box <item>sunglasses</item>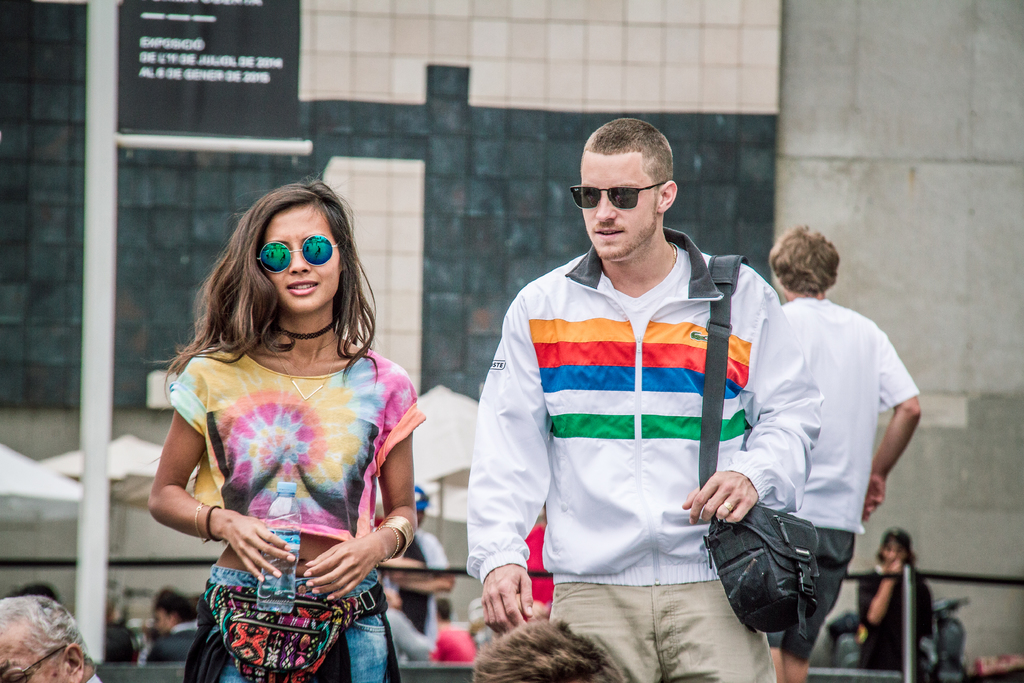
(left=255, top=235, right=340, bottom=274)
